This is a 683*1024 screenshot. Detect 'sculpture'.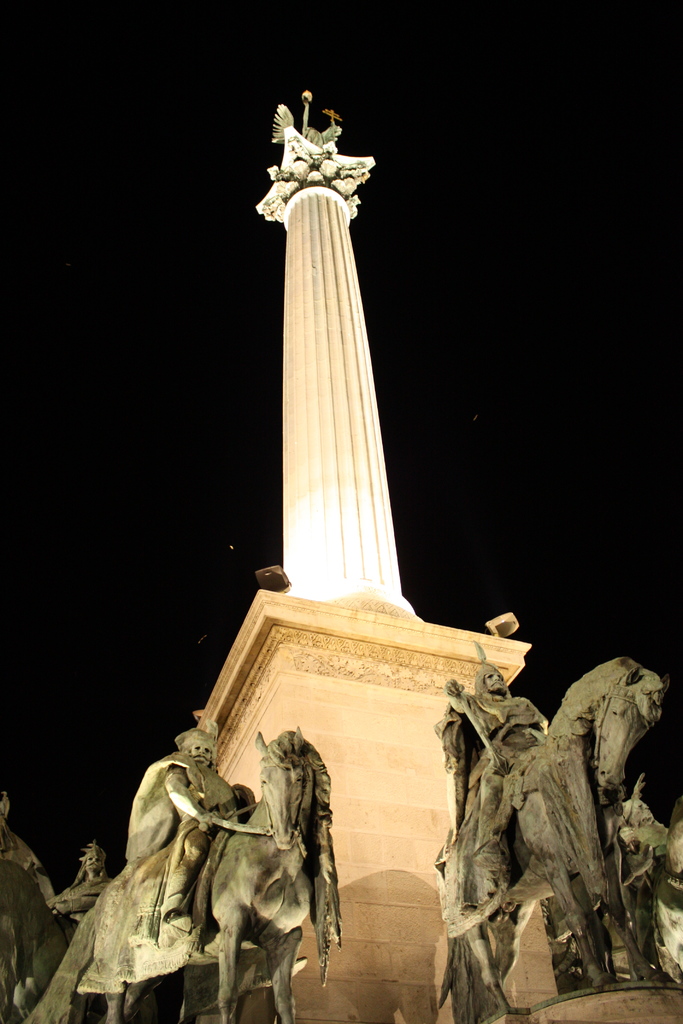
19:706:345:1023.
